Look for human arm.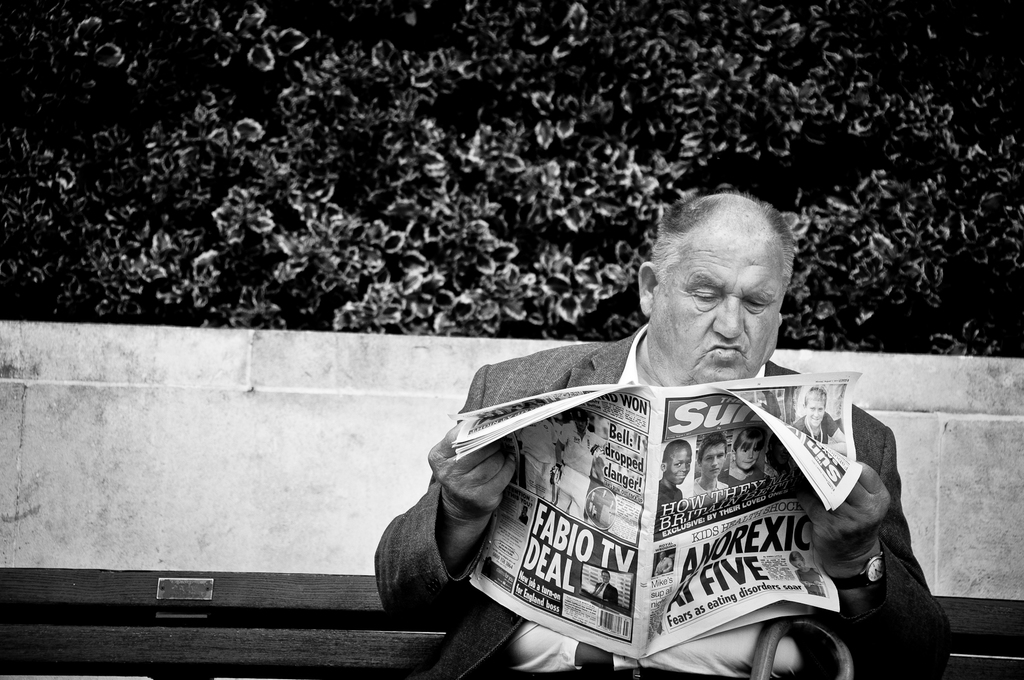
Found: (left=809, top=418, right=934, bottom=649).
